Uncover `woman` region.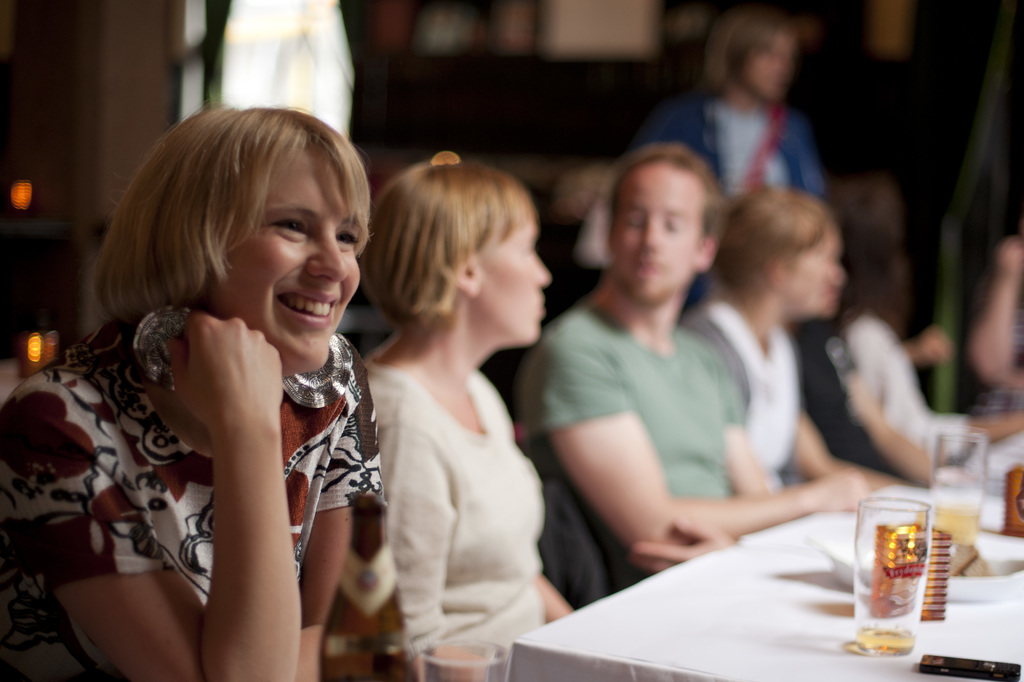
Uncovered: <bbox>340, 151, 575, 669</bbox>.
